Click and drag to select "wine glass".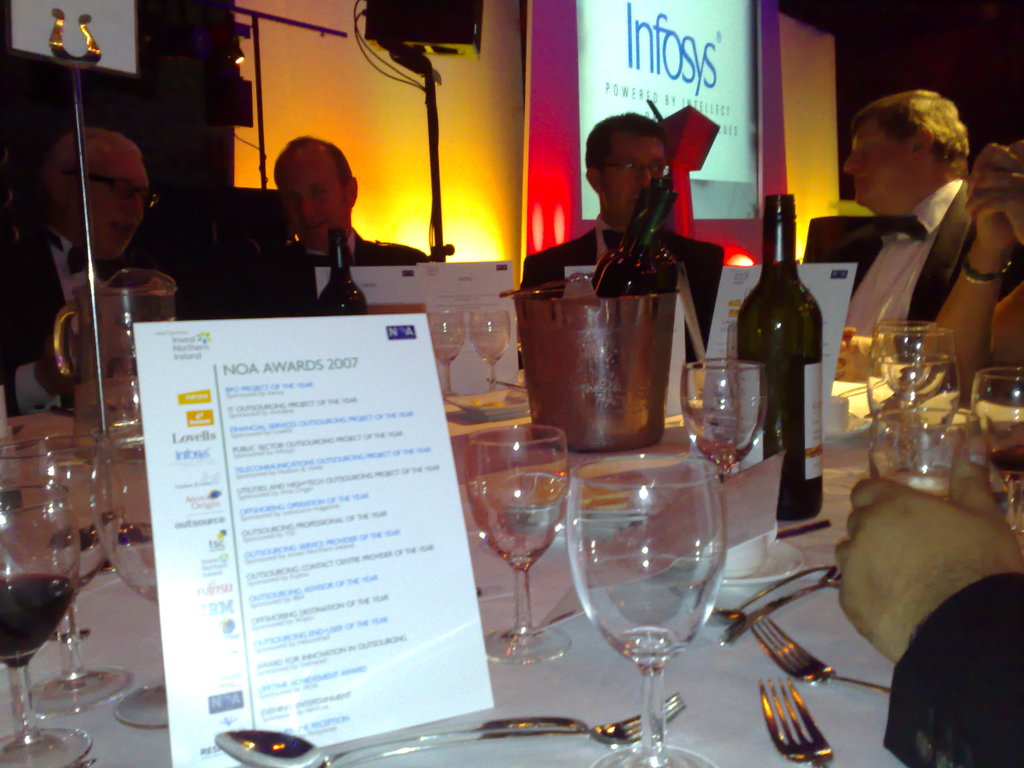
Selection: crop(682, 355, 766, 492).
